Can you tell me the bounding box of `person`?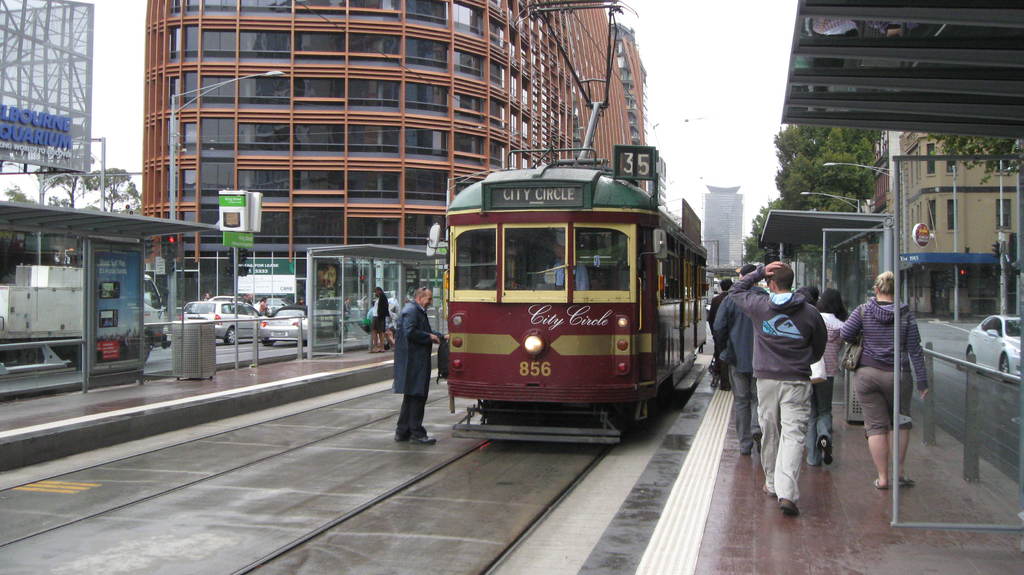
394 286 444 435.
